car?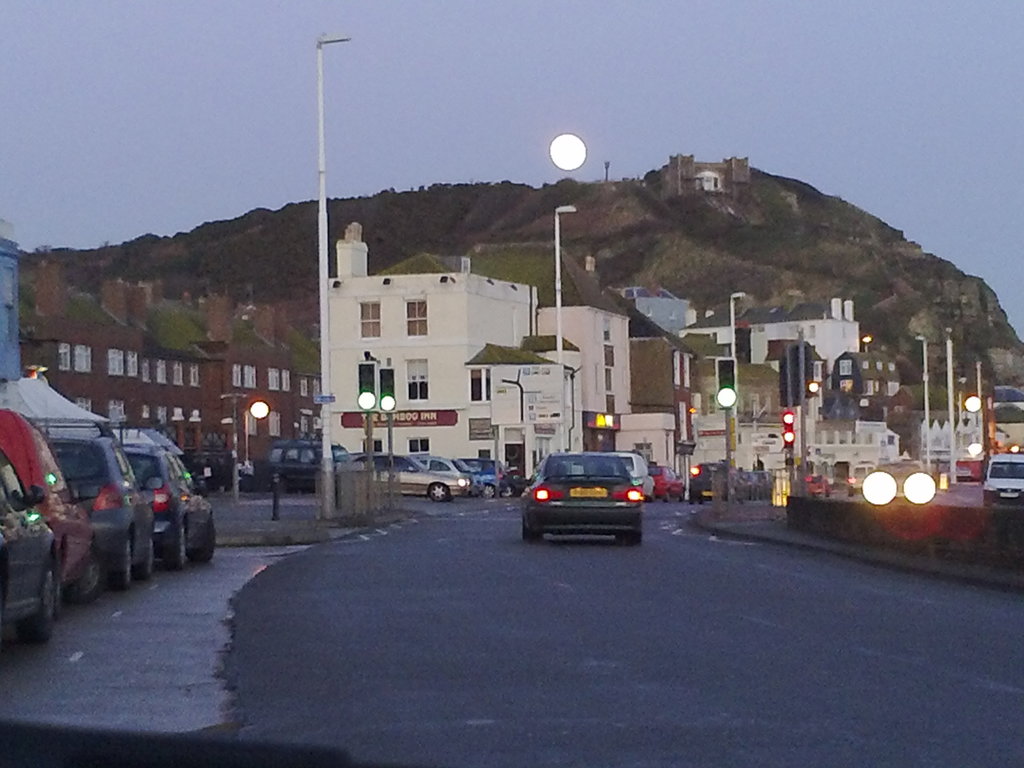
x1=257, y1=441, x2=351, y2=503
